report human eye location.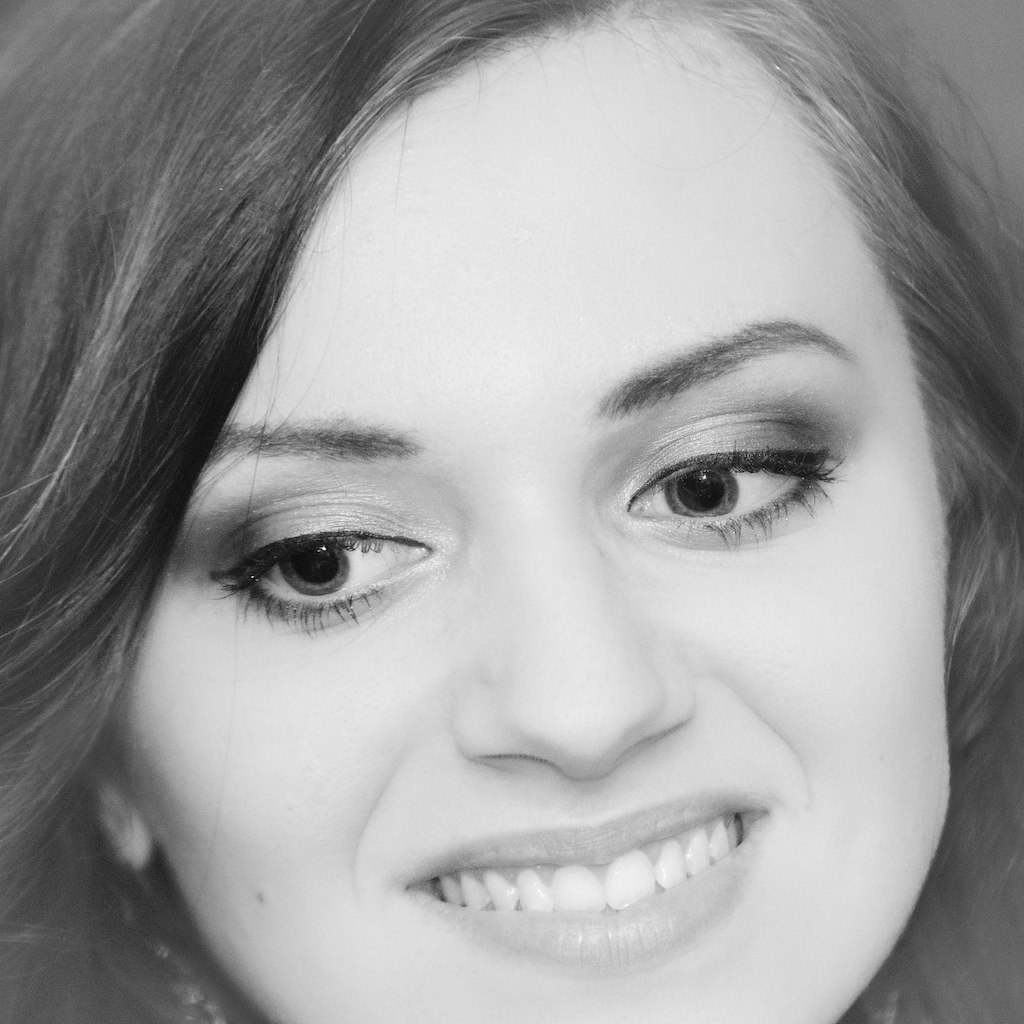
Report: {"left": 614, "top": 417, "right": 845, "bottom": 559}.
